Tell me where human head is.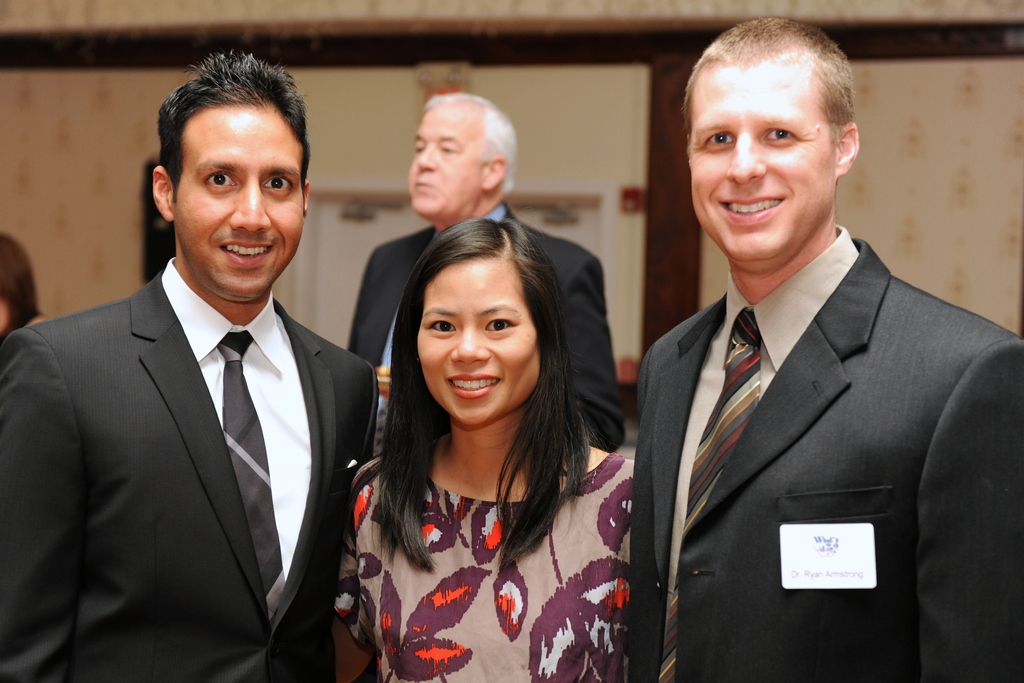
human head is at x1=151, y1=49, x2=312, y2=304.
